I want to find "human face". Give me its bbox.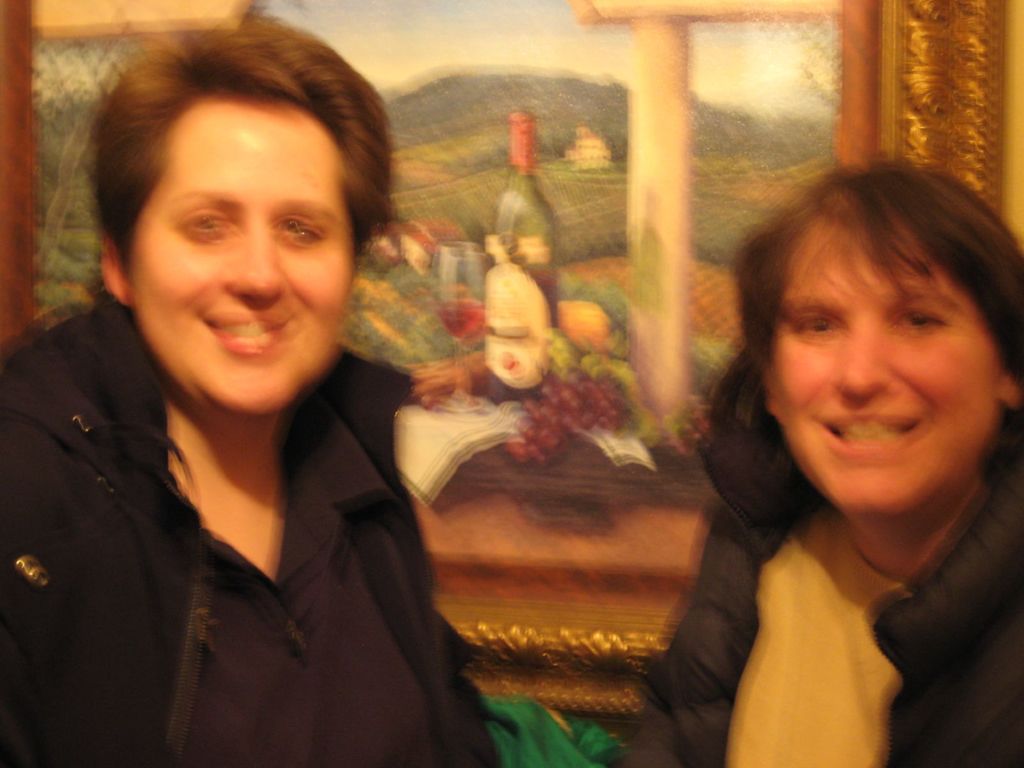
pyautogui.locateOnScreen(132, 130, 358, 419).
